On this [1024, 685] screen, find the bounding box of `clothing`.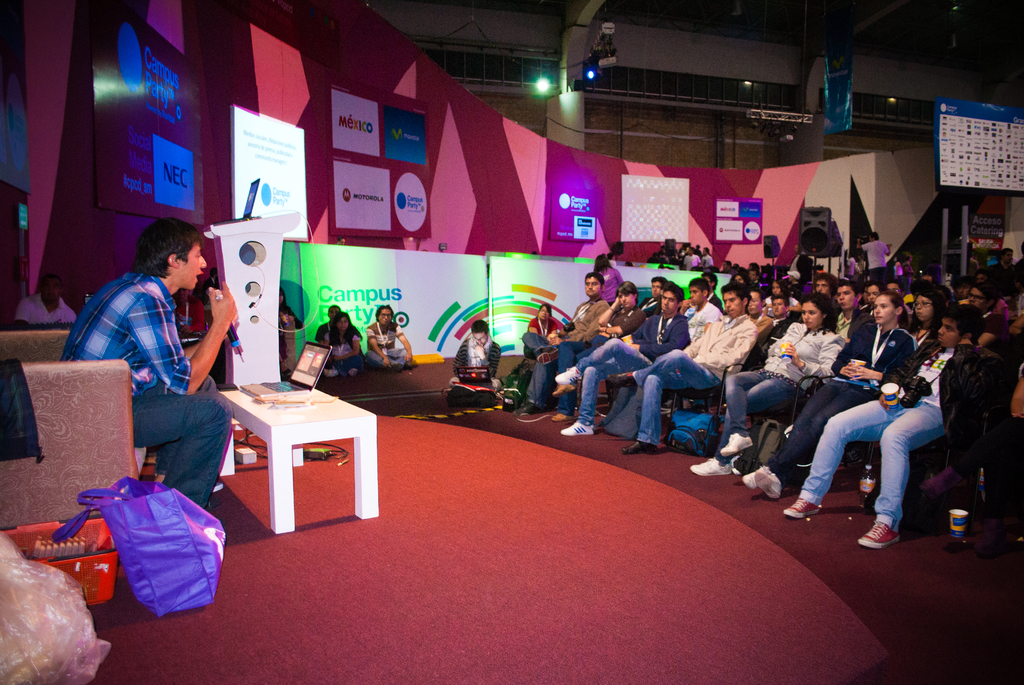
Bounding box: box(365, 322, 411, 372).
